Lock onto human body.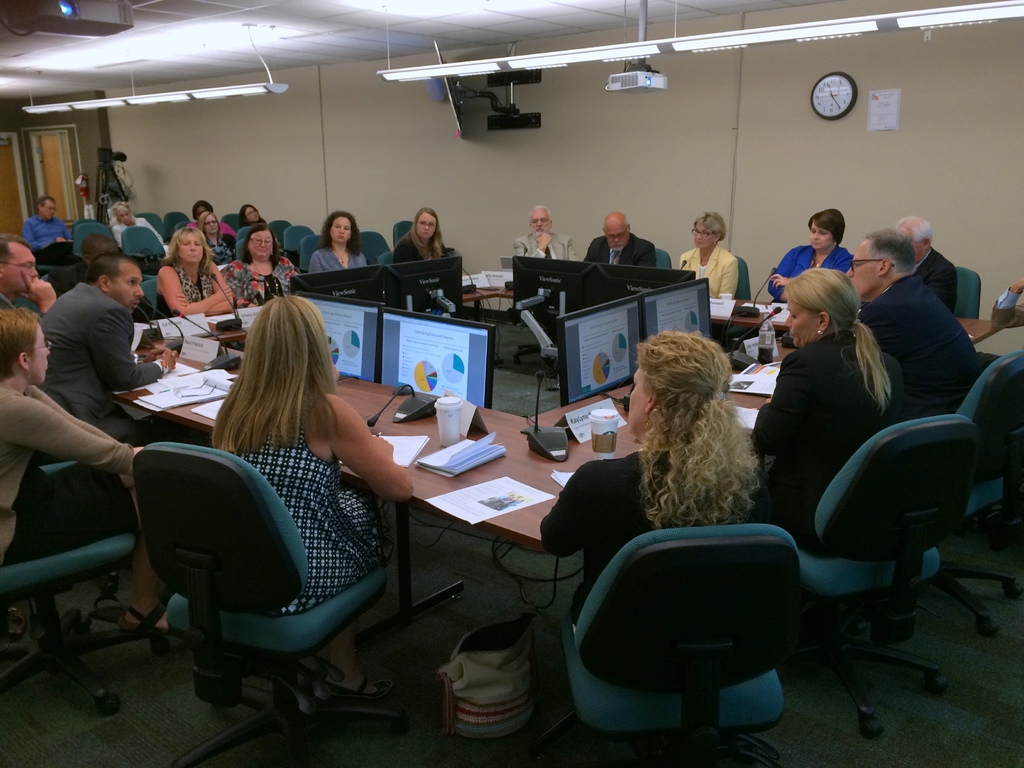
Locked: BBox(892, 214, 953, 307).
